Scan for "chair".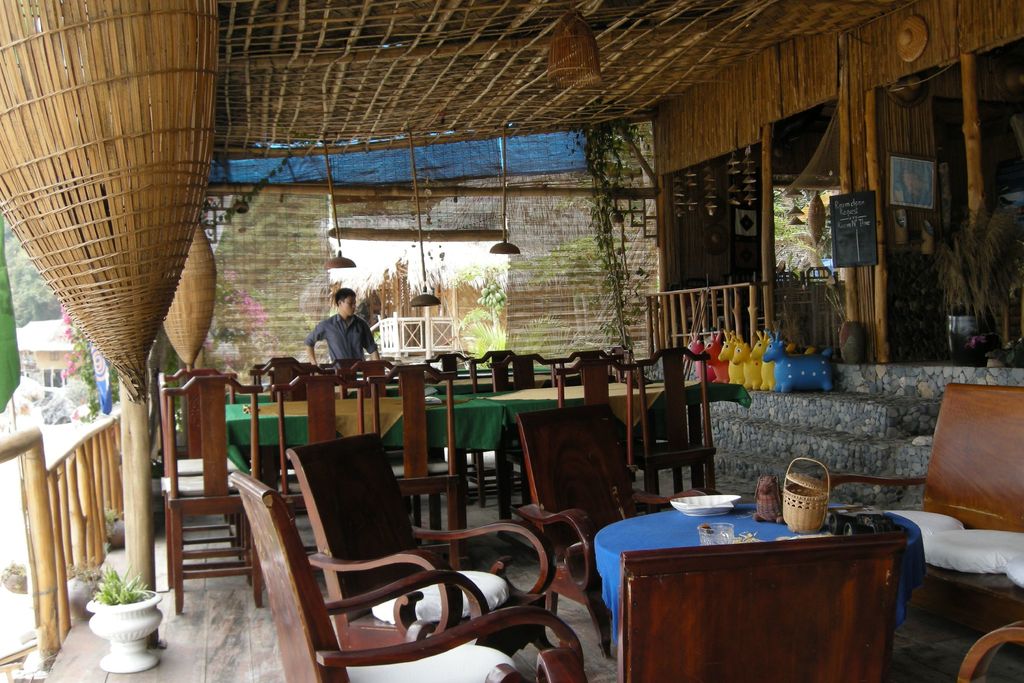
Scan result: box=[477, 349, 534, 508].
